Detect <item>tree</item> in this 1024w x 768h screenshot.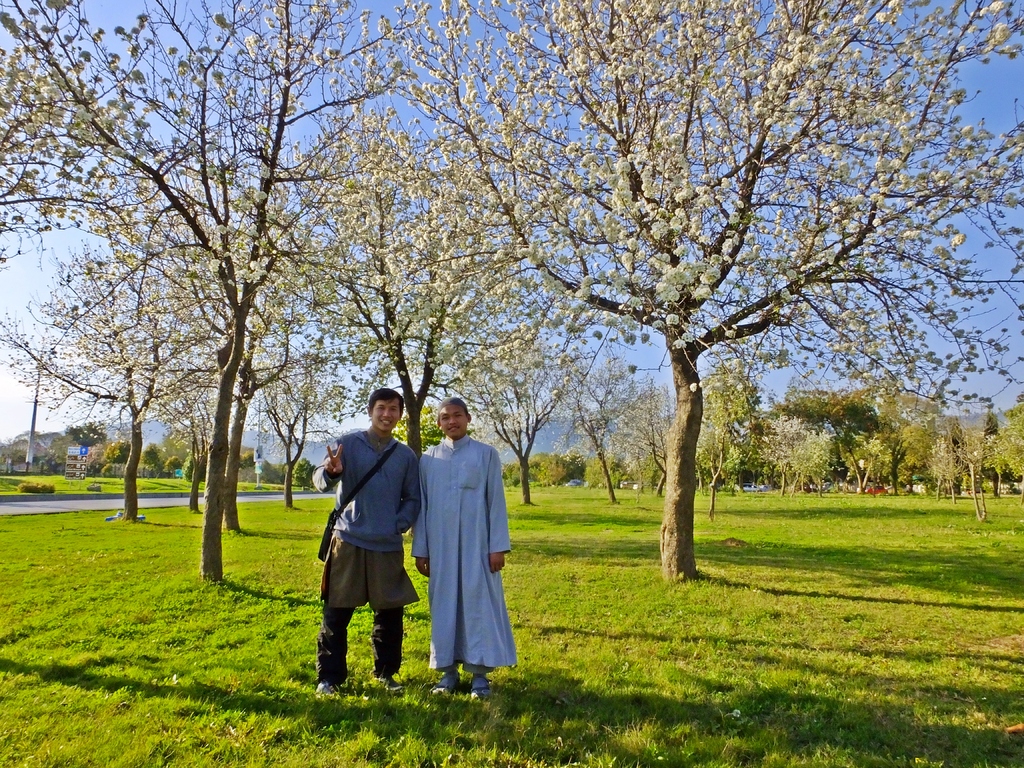
Detection: select_region(164, 173, 318, 531).
